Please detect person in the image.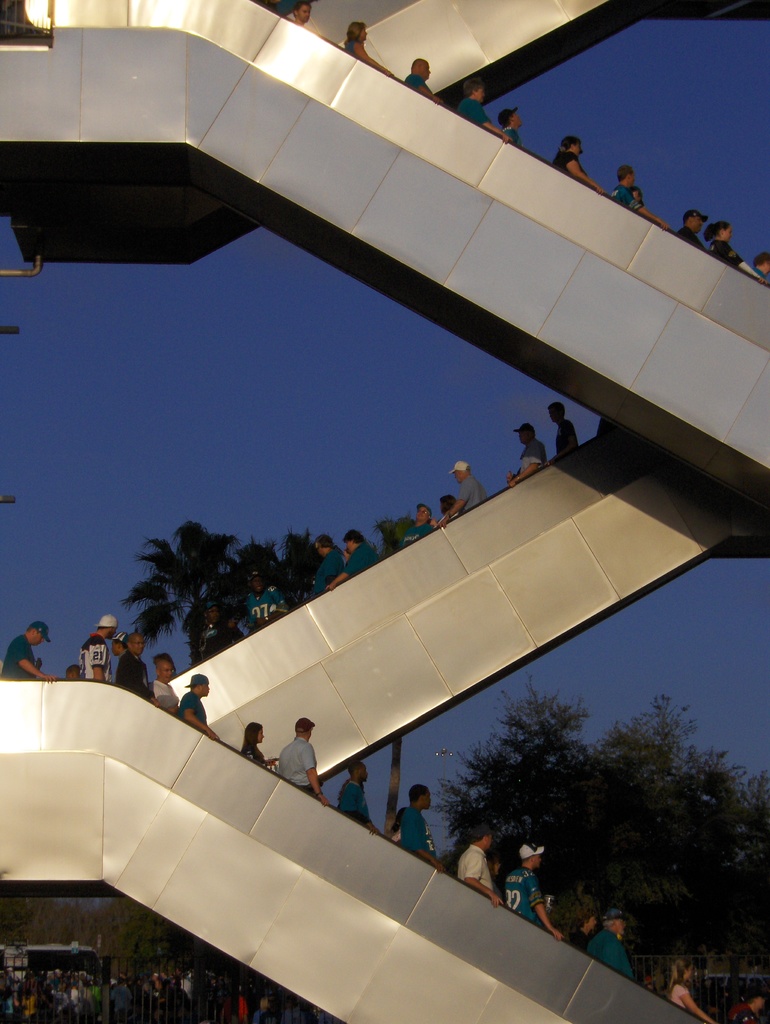
<box>152,652,171,710</box>.
